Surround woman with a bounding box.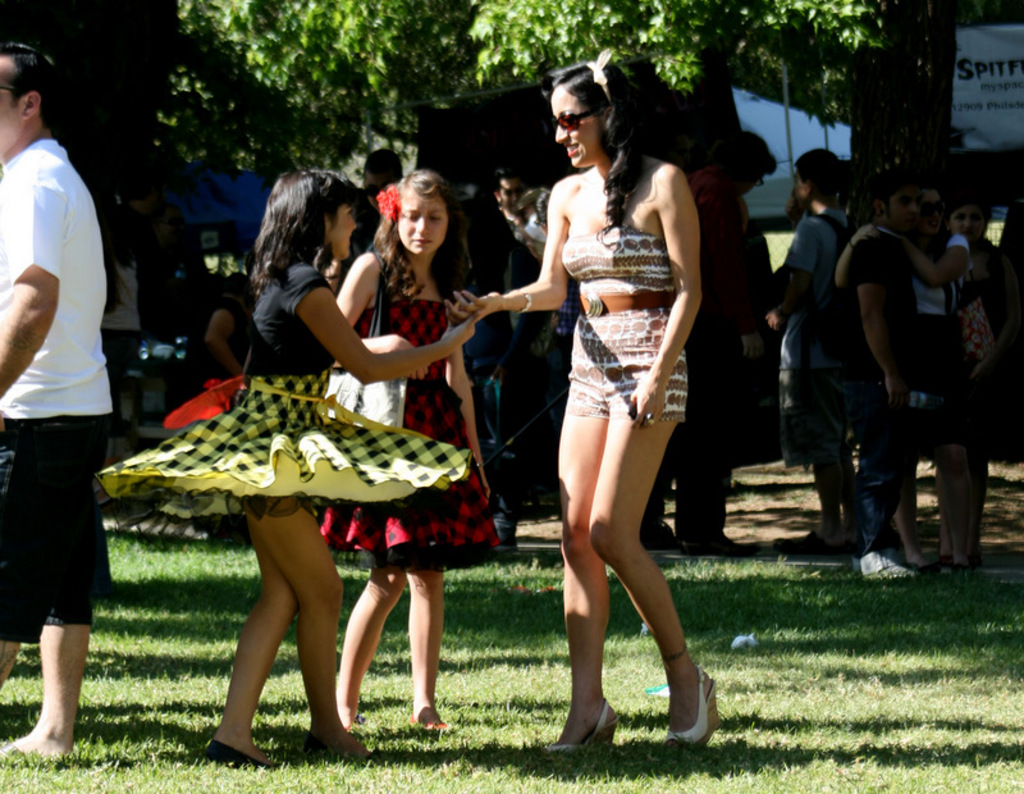
bbox=[319, 175, 503, 733].
